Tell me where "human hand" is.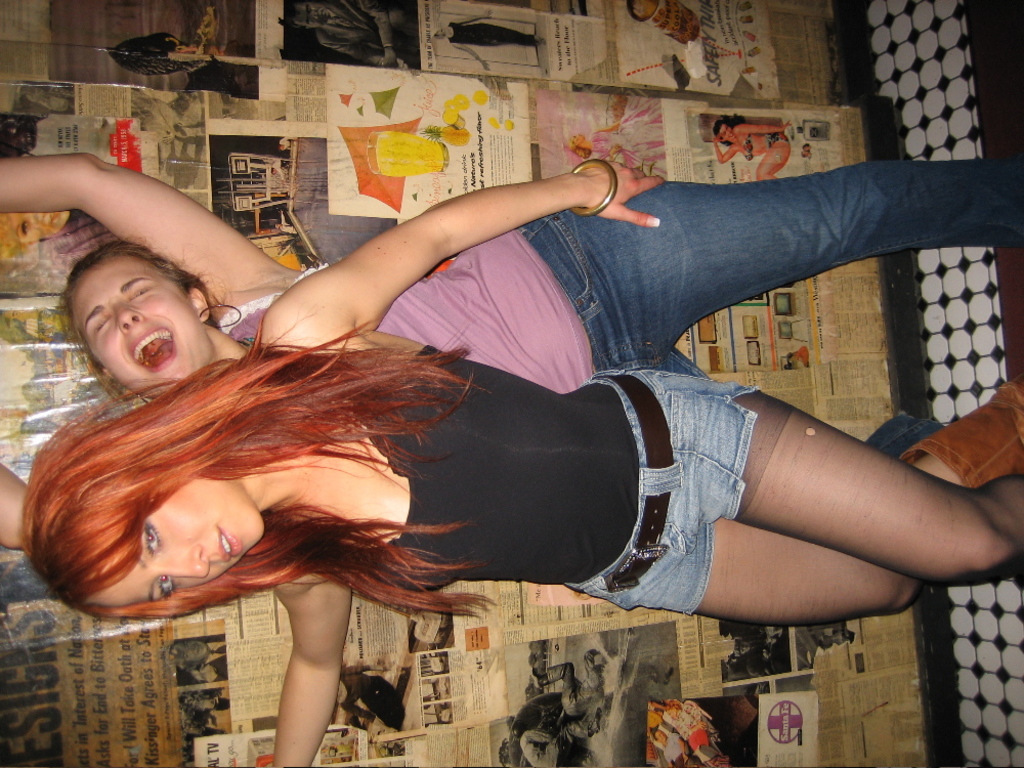
"human hand" is at x1=372, y1=716, x2=385, y2=729.
